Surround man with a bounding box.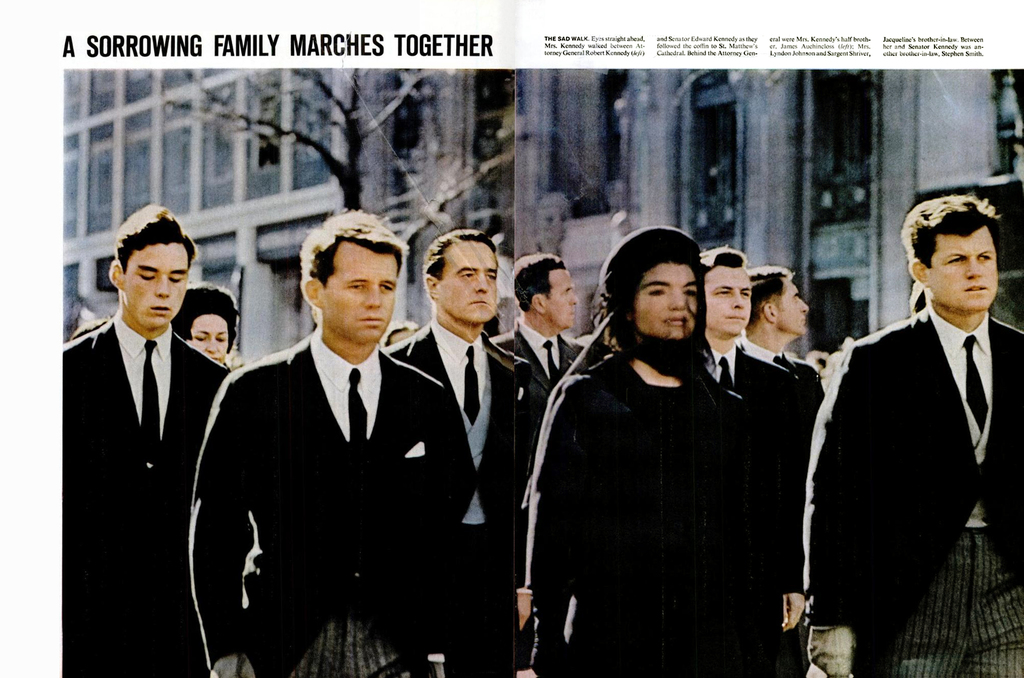
bbox=(384, 218, 545, 677).
